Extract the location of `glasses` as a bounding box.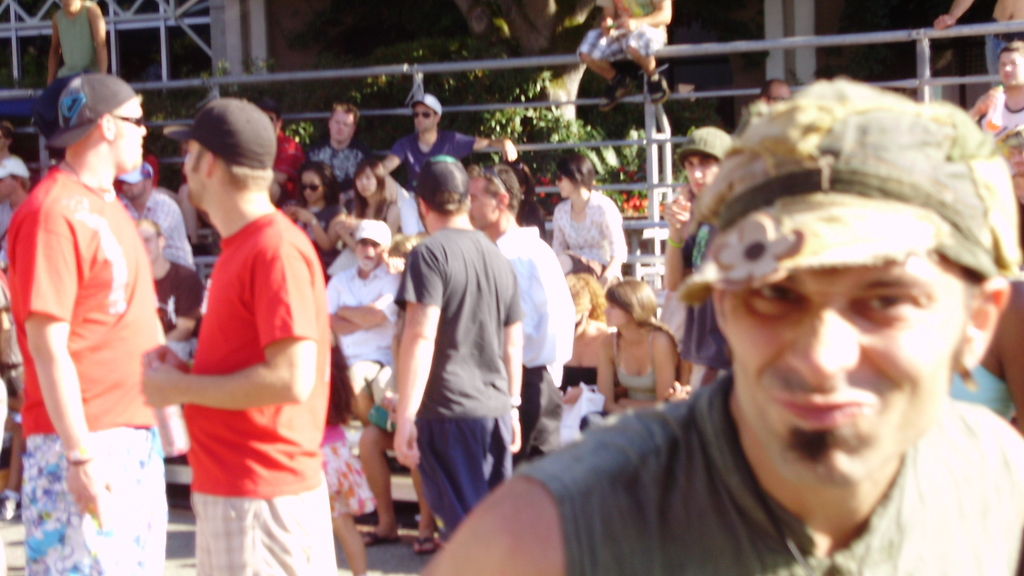
{"x1": 301, "y1": 182, "x2": 316, "y2": 194}.
